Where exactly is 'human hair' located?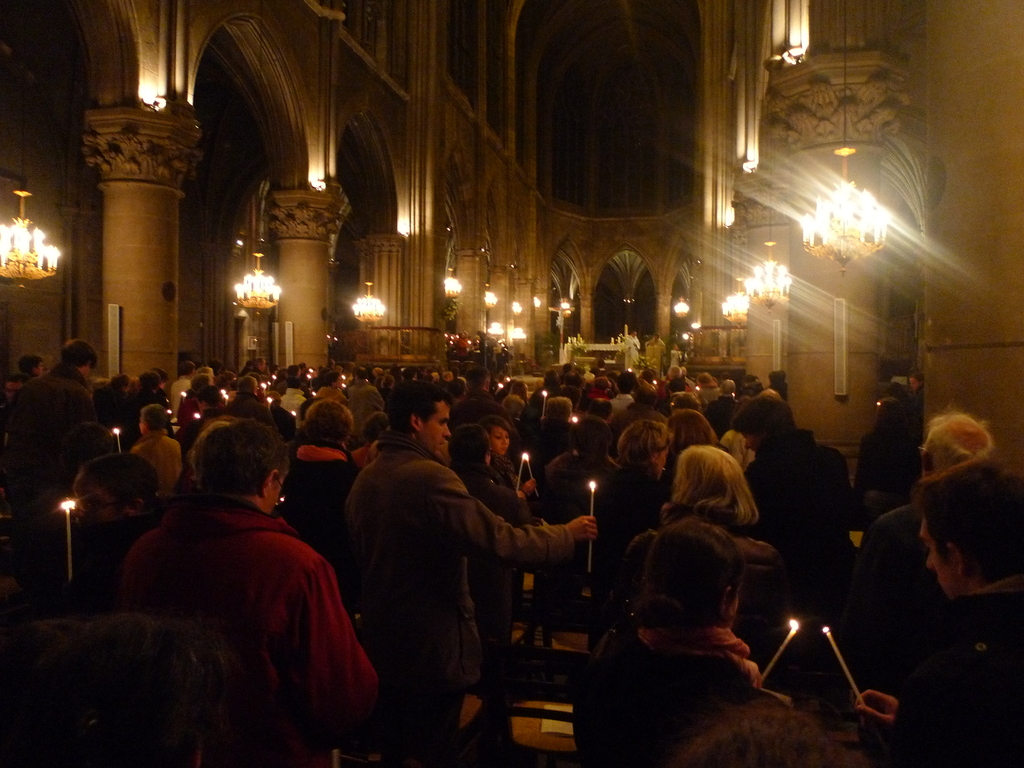
Its bounding box is crop(235, 376, 256, 396).
